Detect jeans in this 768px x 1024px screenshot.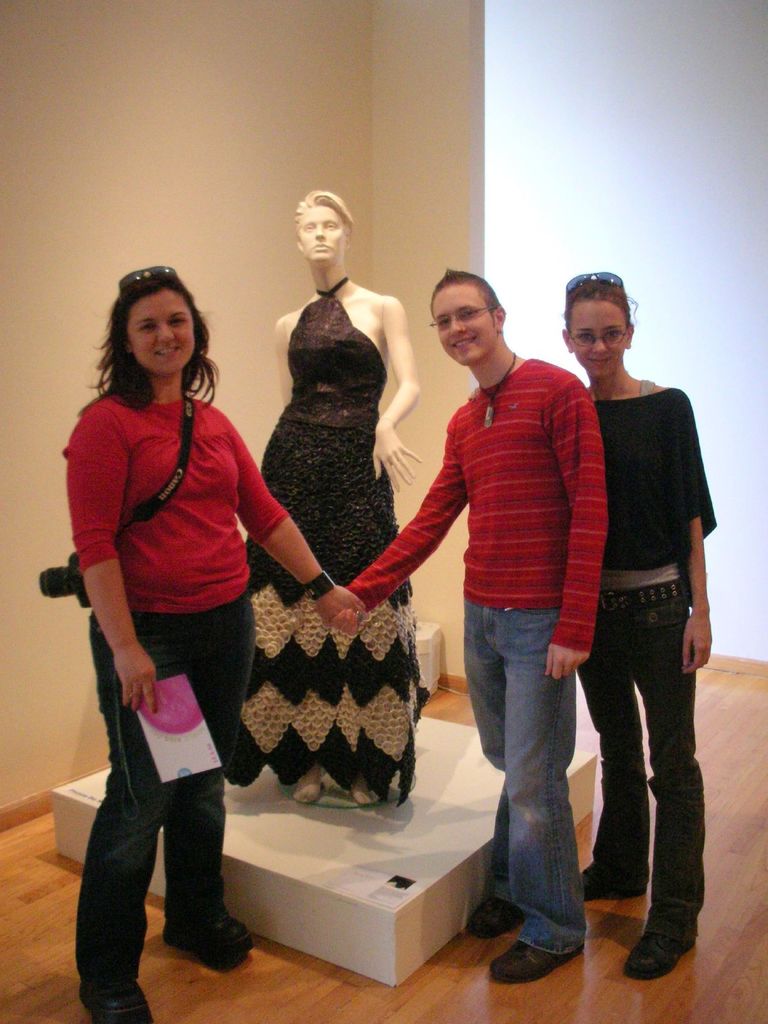
Detection: x1=563 y1=620 x2=707 y2=923.
